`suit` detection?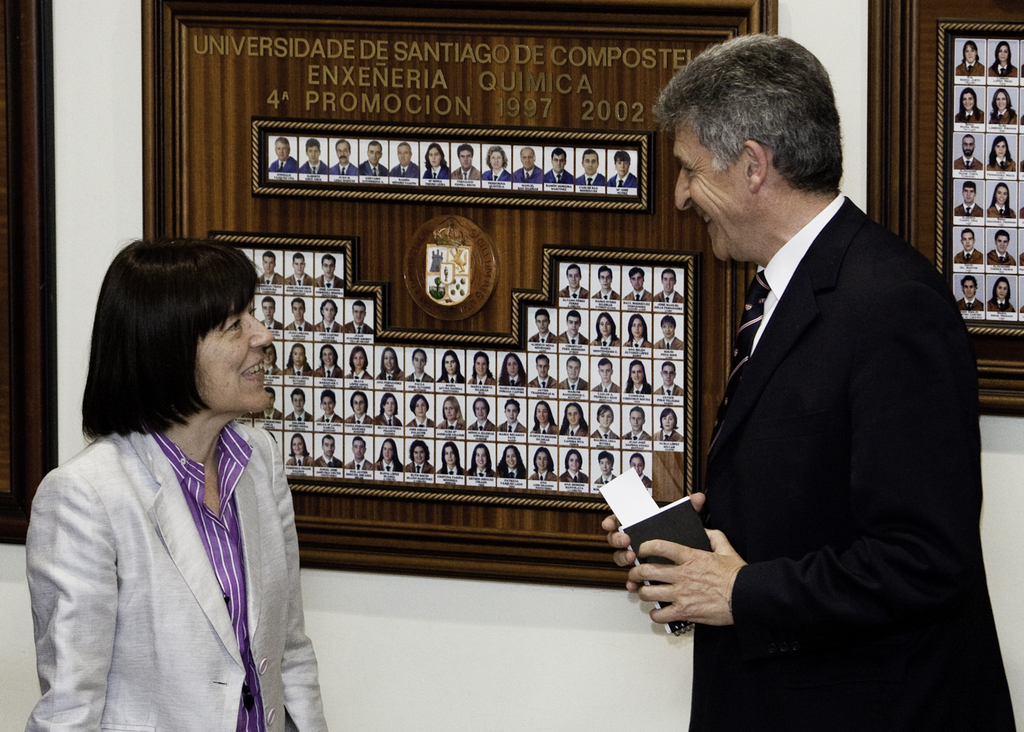
box=[258, 271, 283, 285]
